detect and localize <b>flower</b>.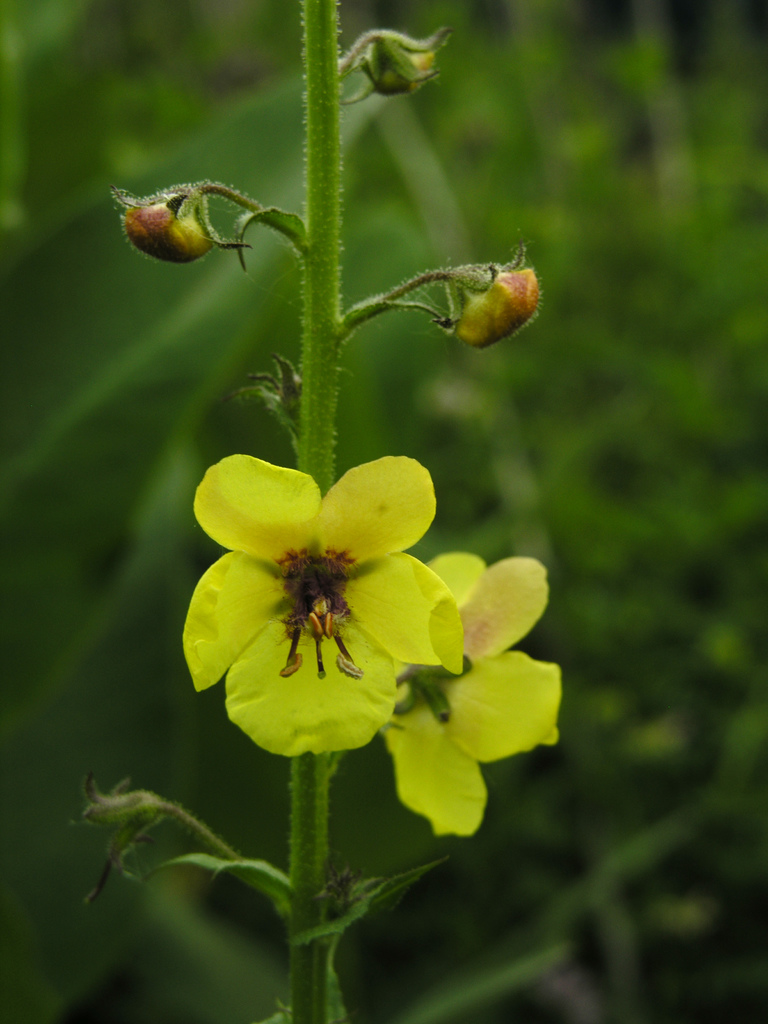
Localized at 336,27,453,99.
